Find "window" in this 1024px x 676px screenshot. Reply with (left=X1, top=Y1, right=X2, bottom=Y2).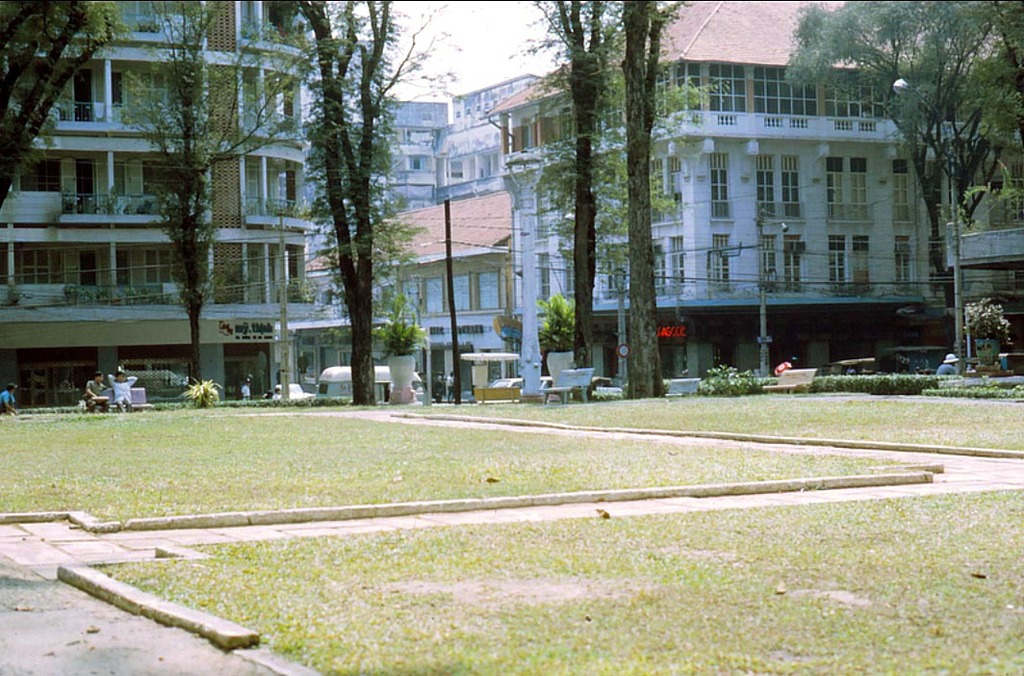
(left=893, top=172, right=912, bottom=203).
